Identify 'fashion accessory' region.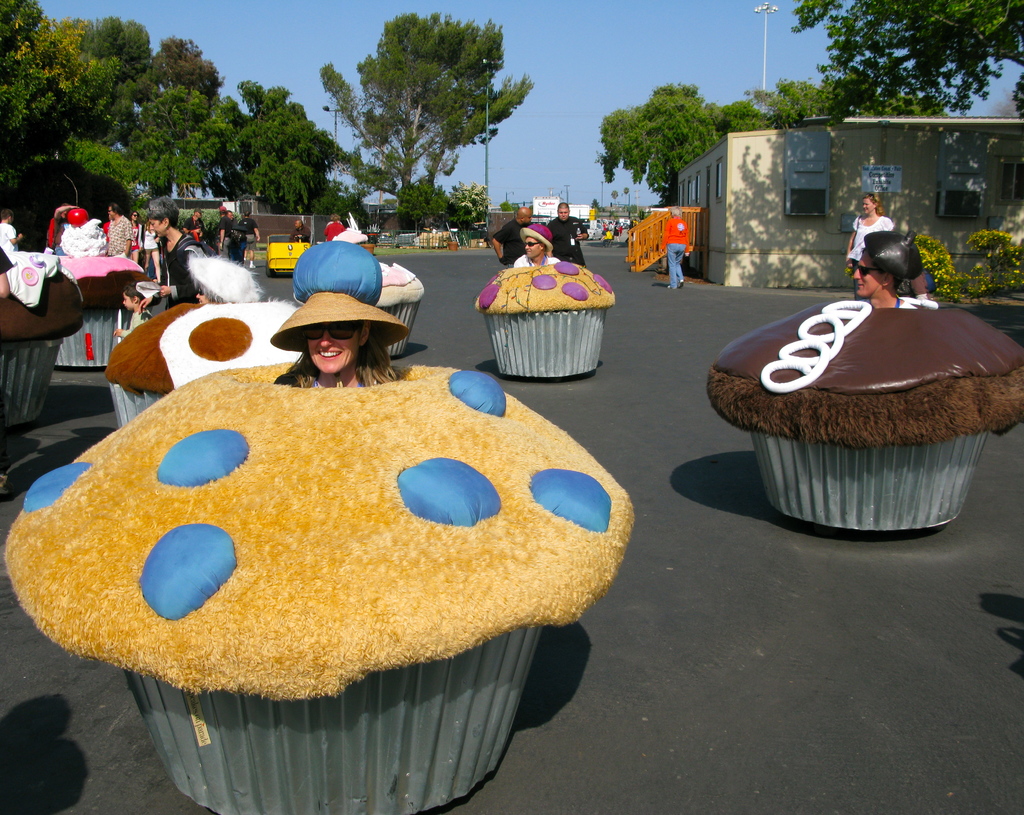
Region: rect(280, 240, 406, 387).
